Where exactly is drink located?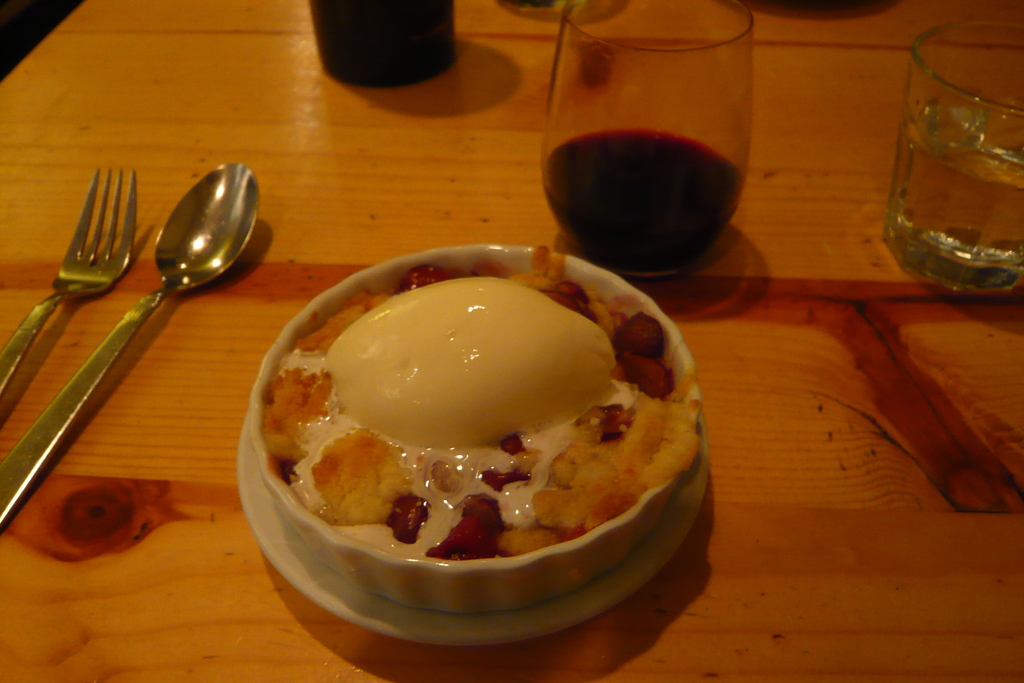
Its bounding box is [897, 103, 1023, 295].
